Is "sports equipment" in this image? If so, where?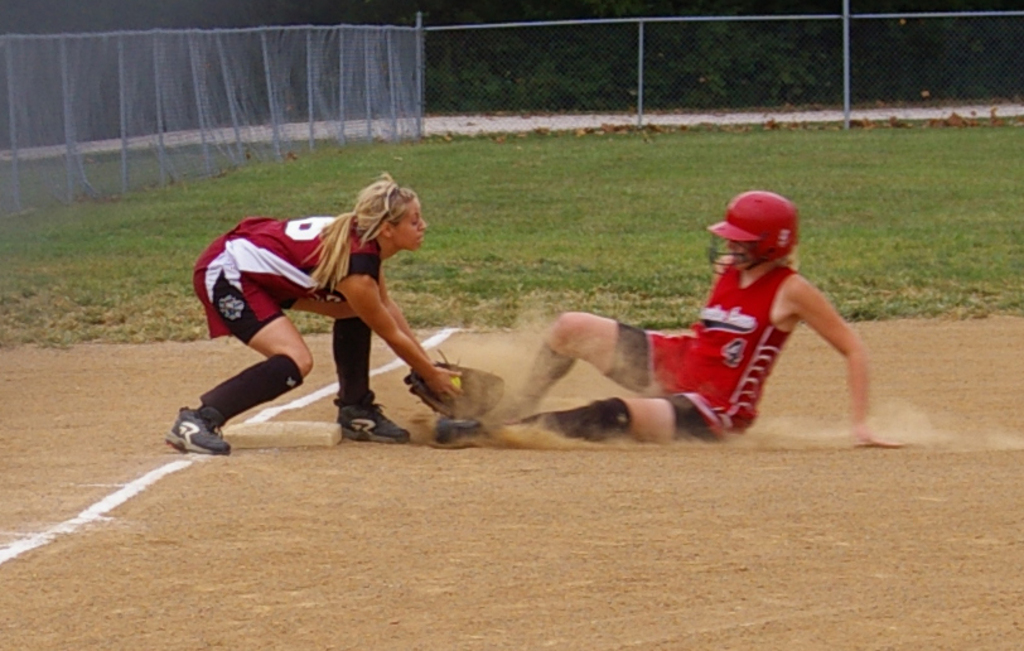
Yes, at <region>401, 372, 507, 425</region>.
